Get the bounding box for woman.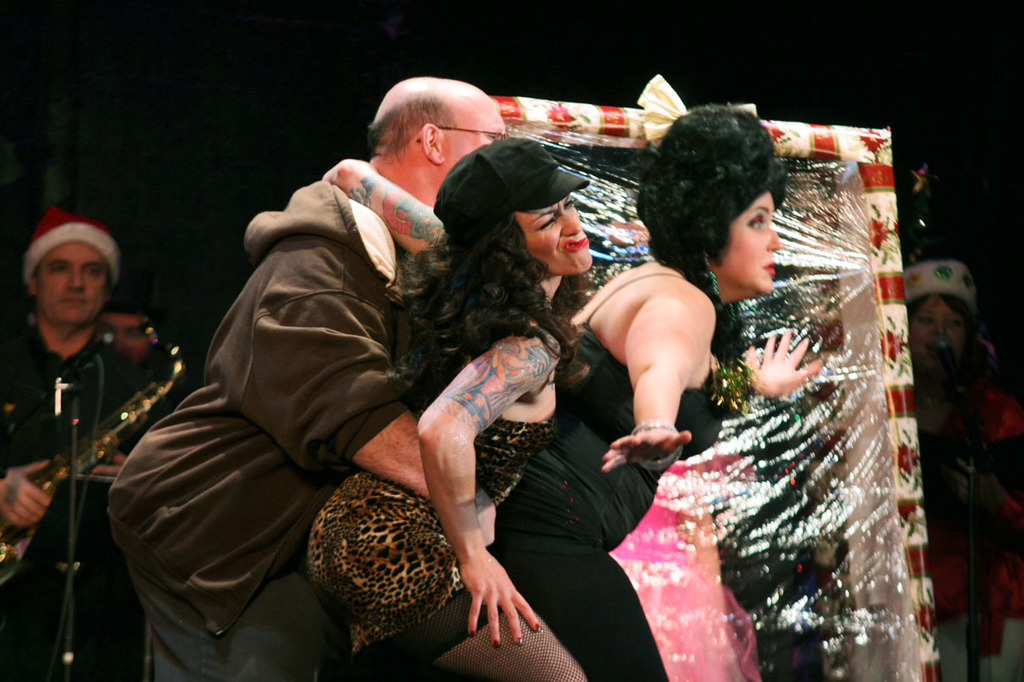
x1=429 y1=107 x2=815 y2=681.
